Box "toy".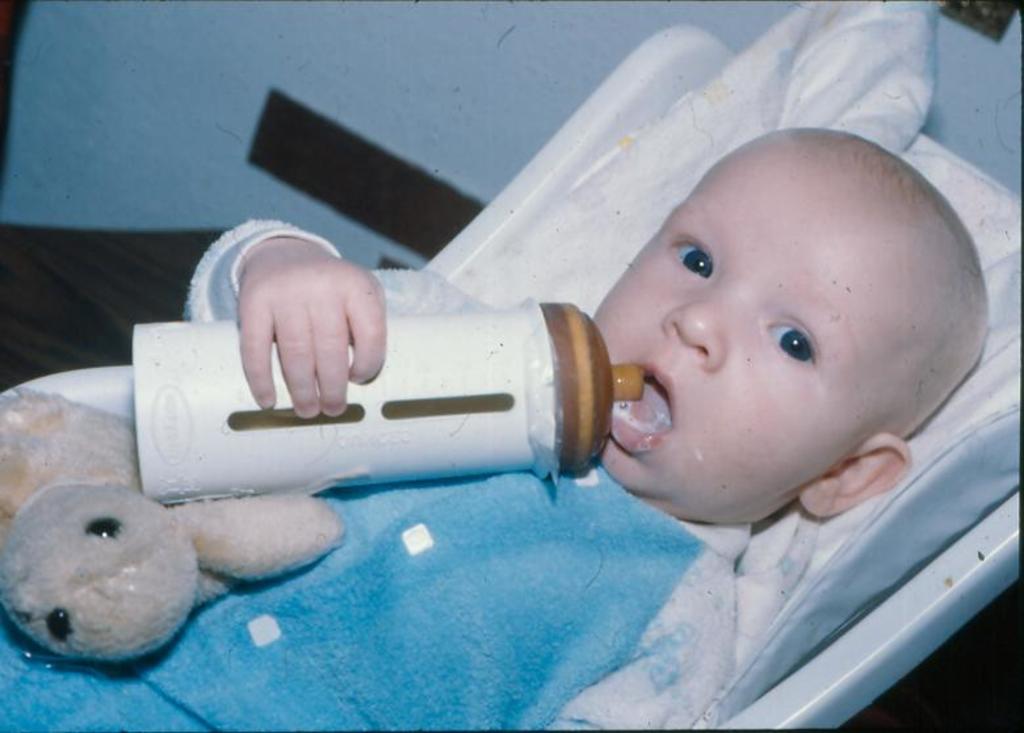
pyautogui.locateOnScreen(0, 478, 368, 678).
